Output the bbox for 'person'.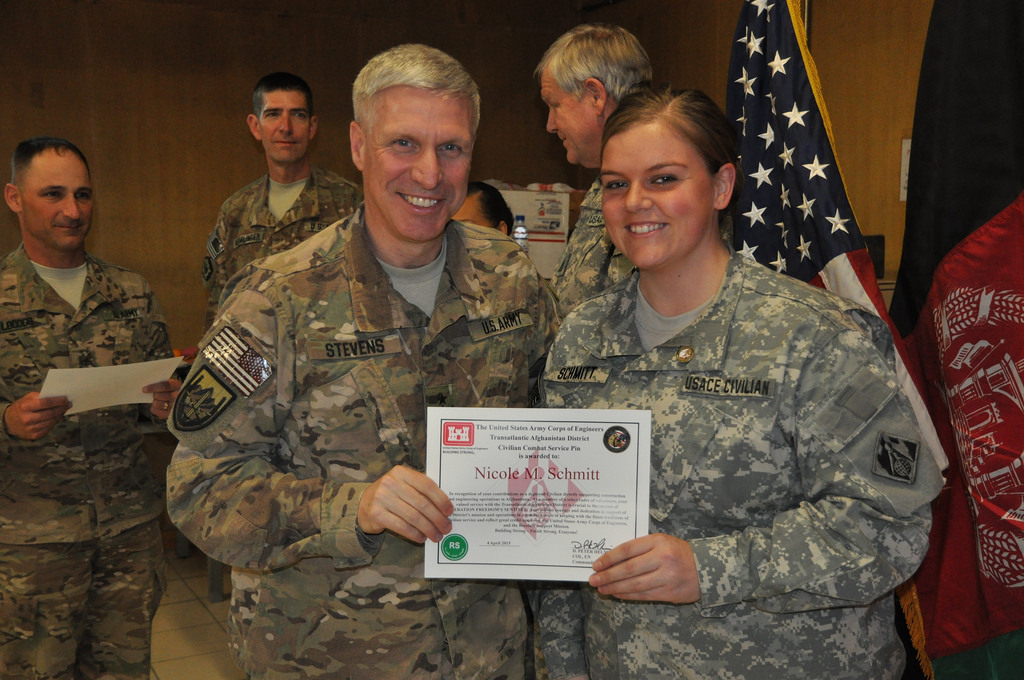
{"x1": 548, "y1": 18, "x2": 733, "y2": 316}.
